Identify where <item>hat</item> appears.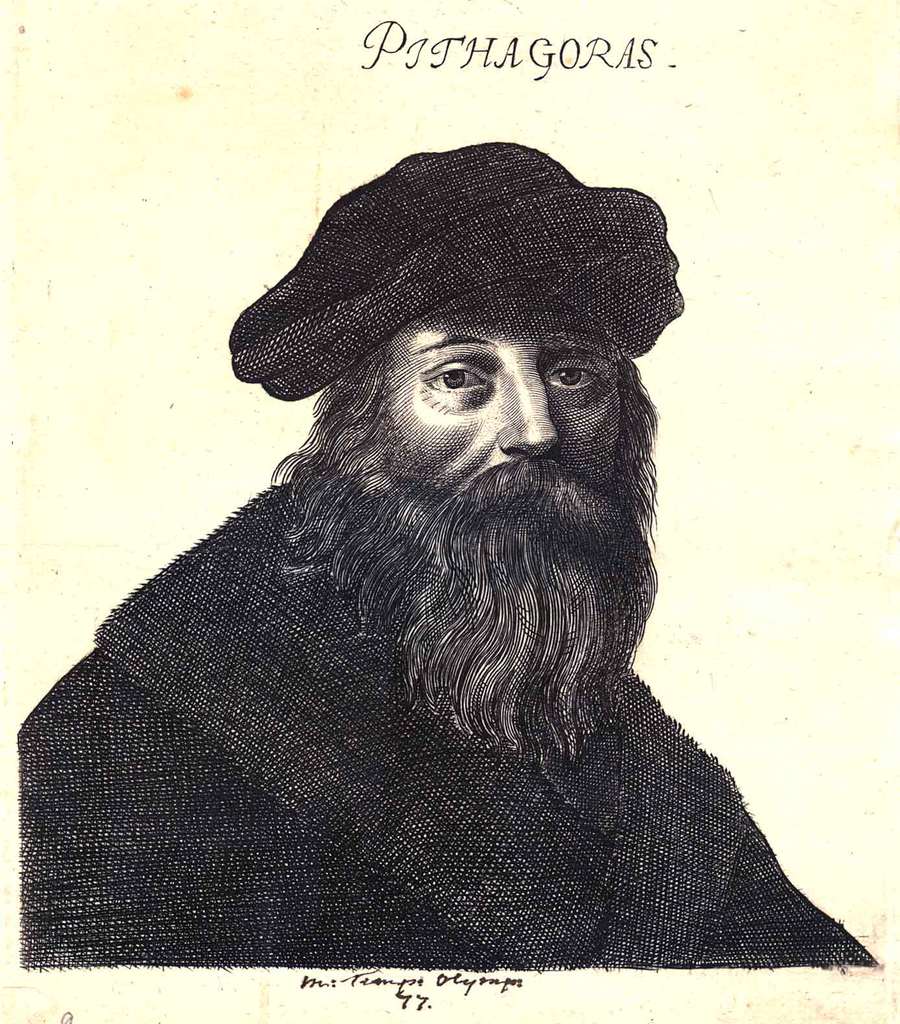
Appears at box(222, 134, 703, 395).
